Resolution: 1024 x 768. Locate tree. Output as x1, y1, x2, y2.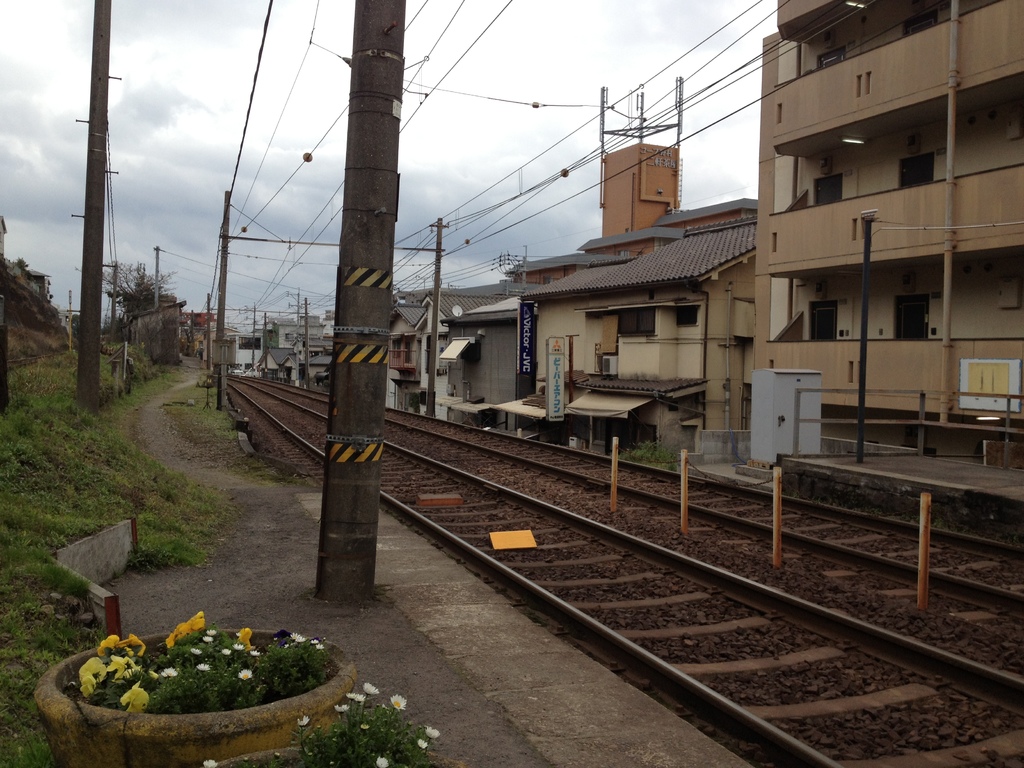
101, 260, 184, 325.
